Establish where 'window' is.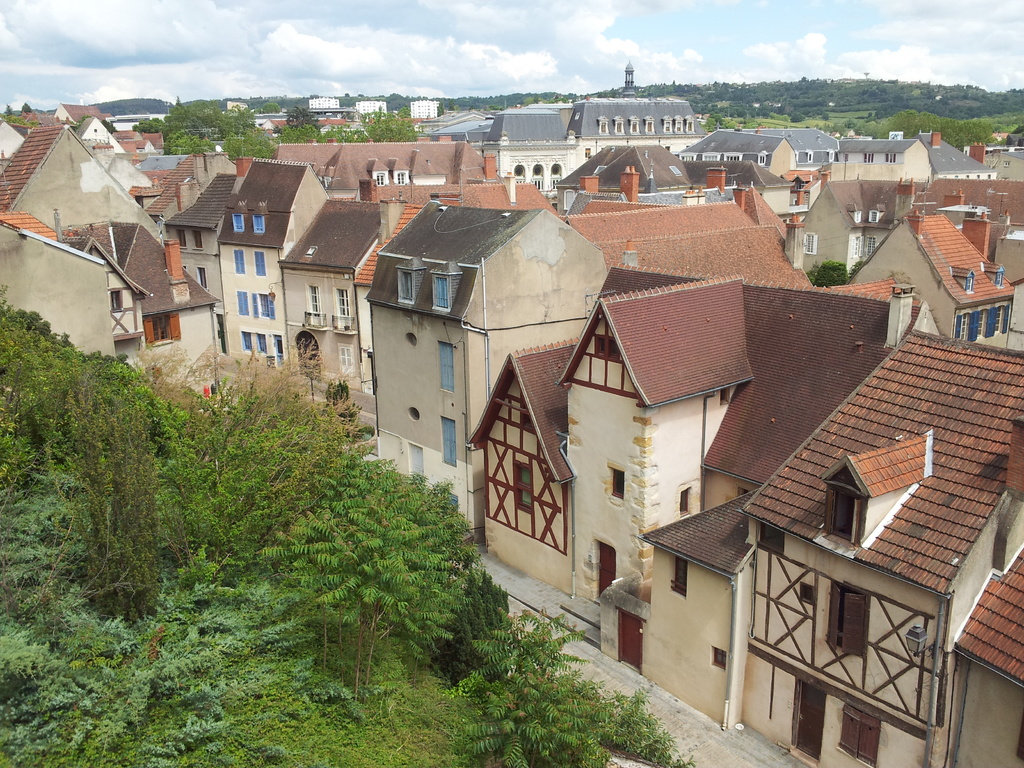
Established at box(391, 157, 410, 187).
